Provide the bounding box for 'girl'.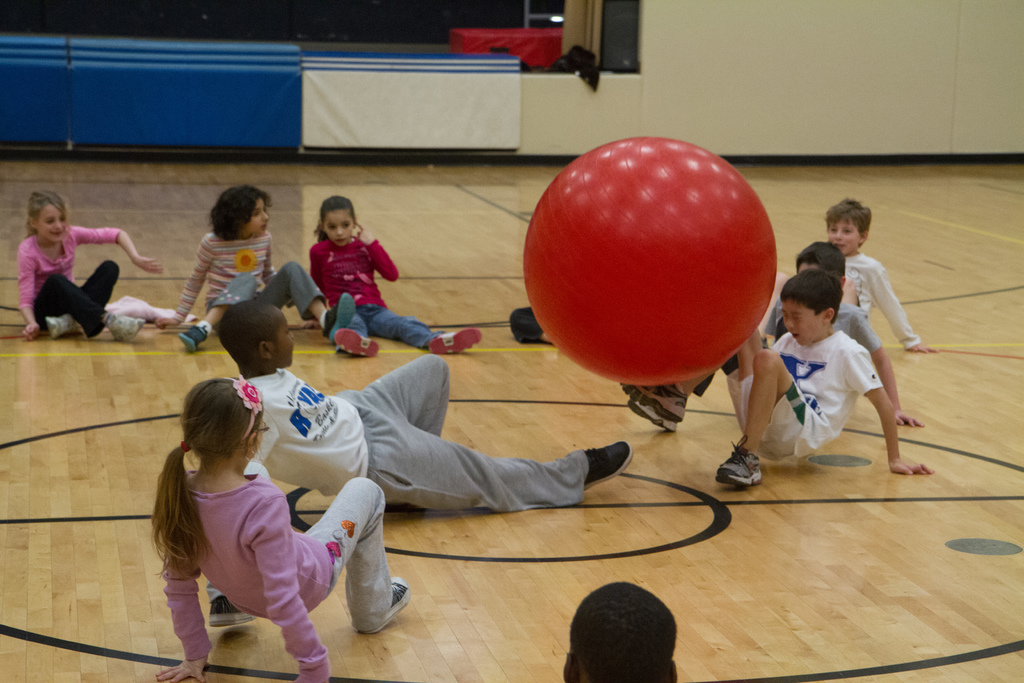
l=16, t=192, r=164, b=344.
